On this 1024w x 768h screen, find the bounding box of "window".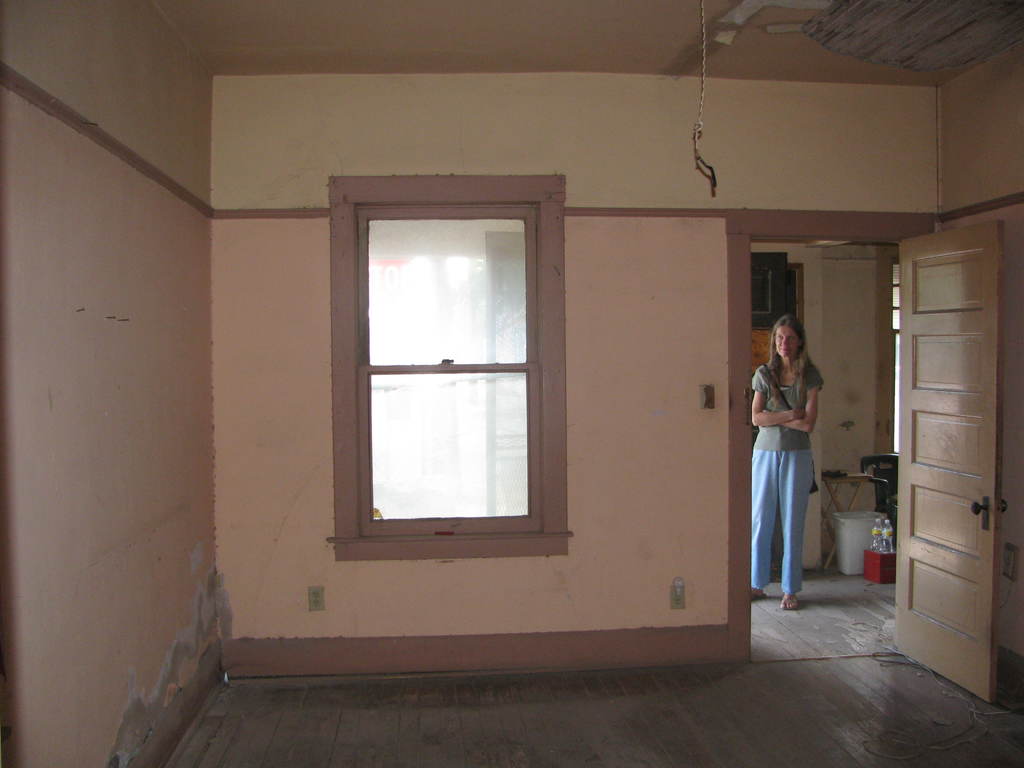
Bounding box: Rect(331, 174, 572, 564).
